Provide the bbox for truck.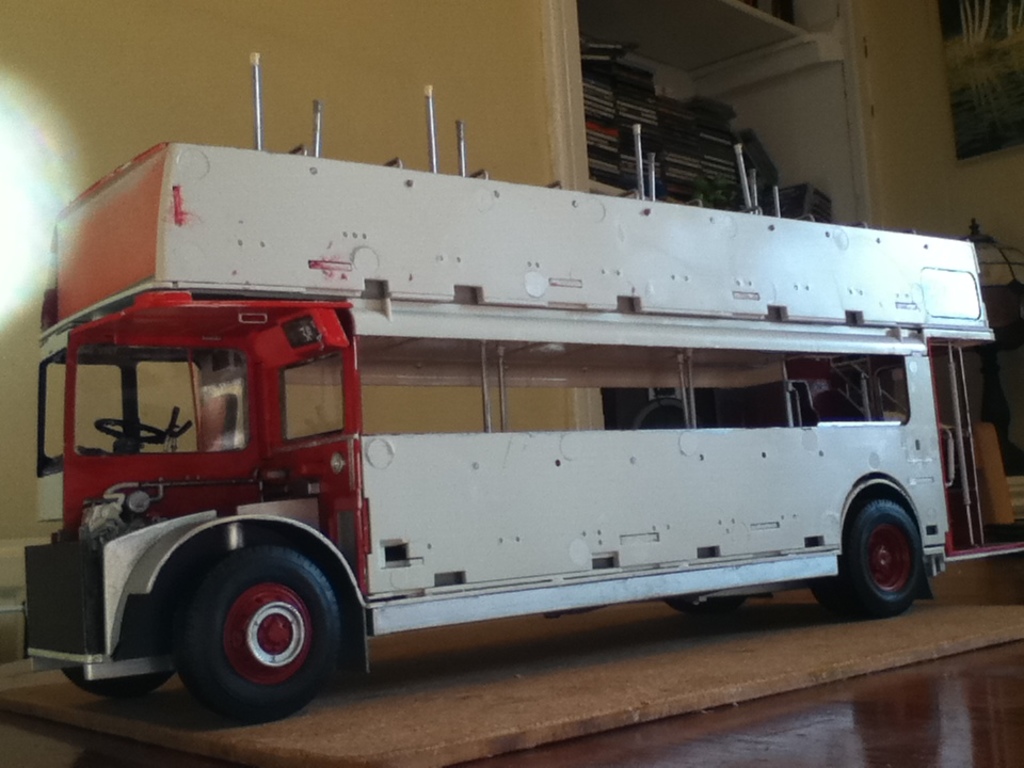
region(42, 46, 978, 723).
